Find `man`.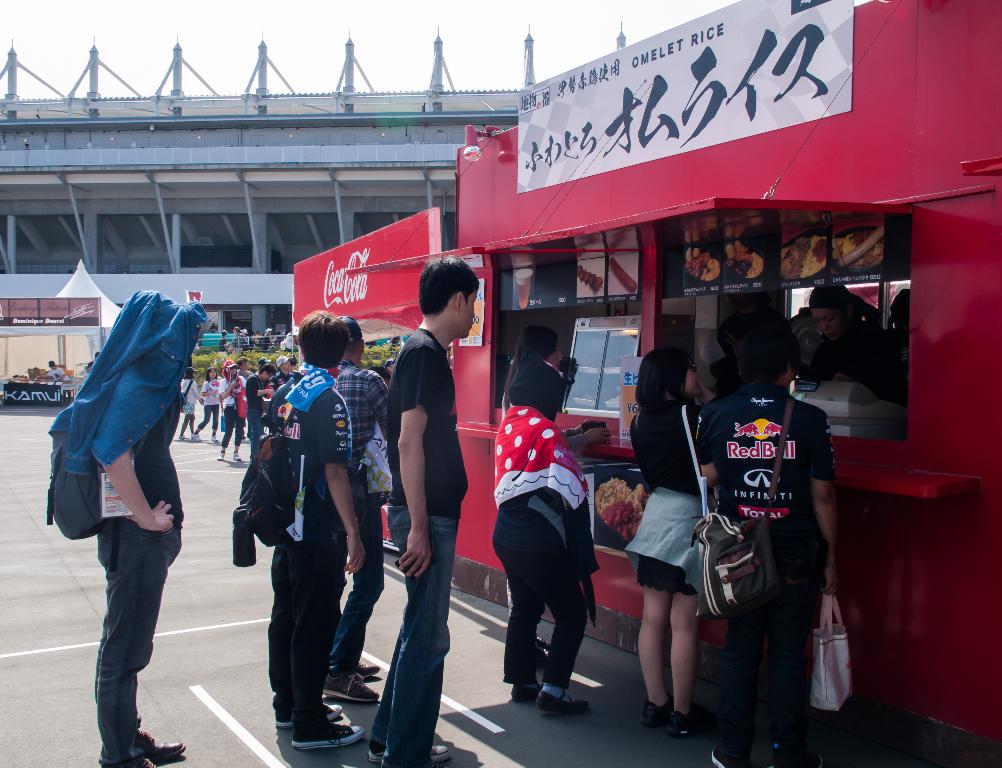
left=373, top=273, right=475, bottom=715.
